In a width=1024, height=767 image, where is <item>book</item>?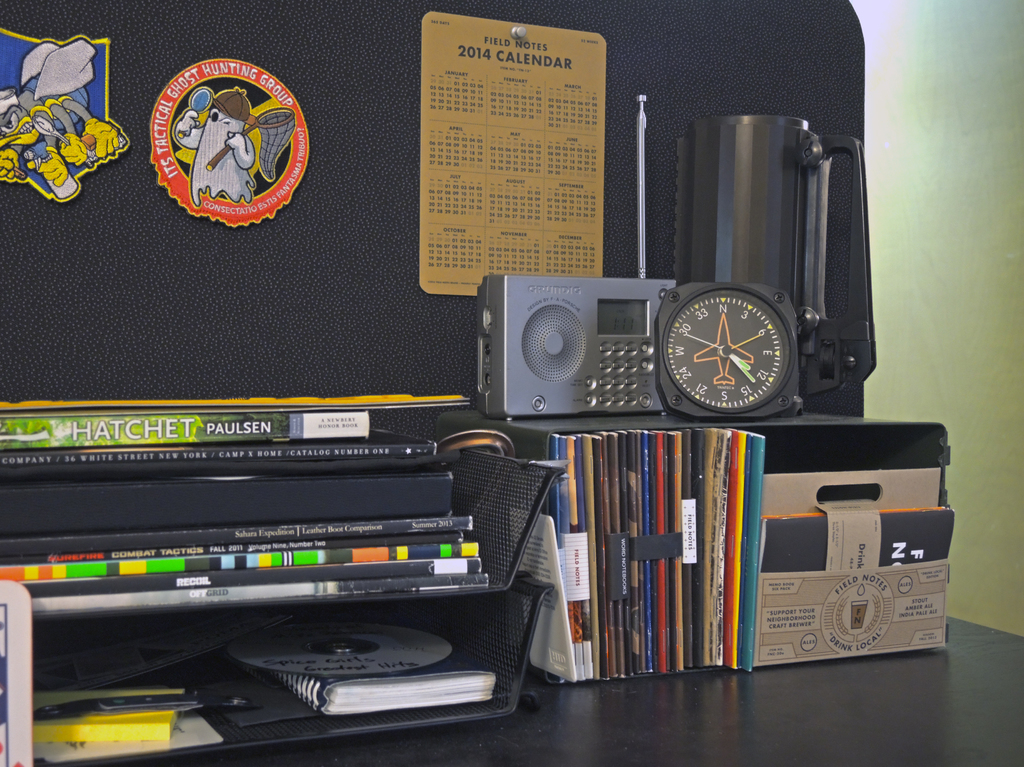
[x1=22, y1=683, x2=184, y2=744].
